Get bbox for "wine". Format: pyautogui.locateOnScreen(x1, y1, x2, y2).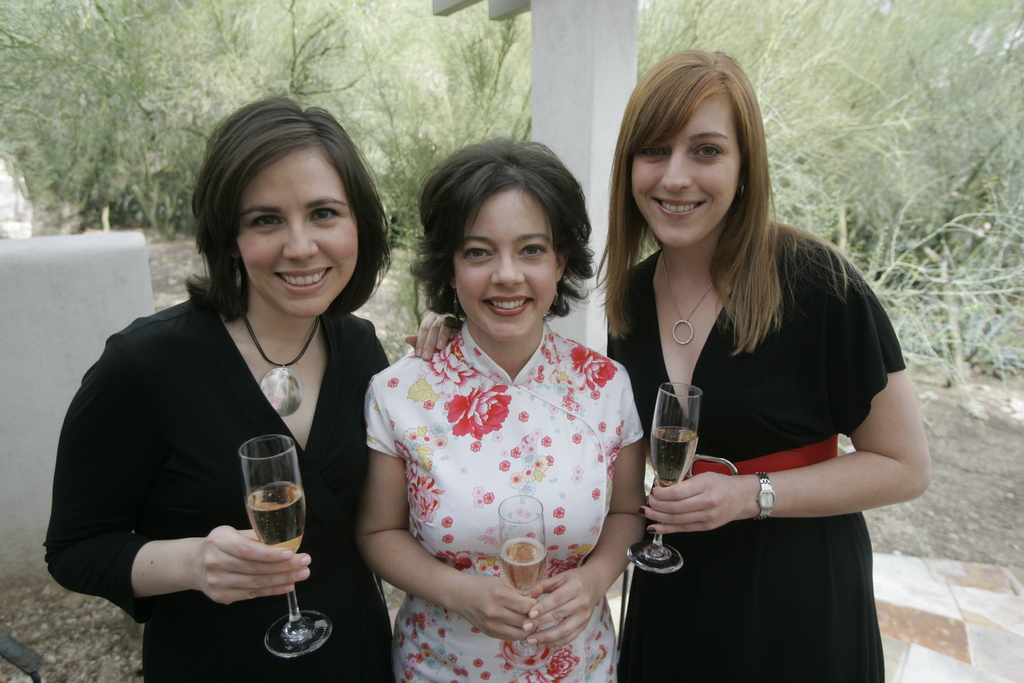
pyautogui.locateOnScreen(240, 482, 309, 557).
